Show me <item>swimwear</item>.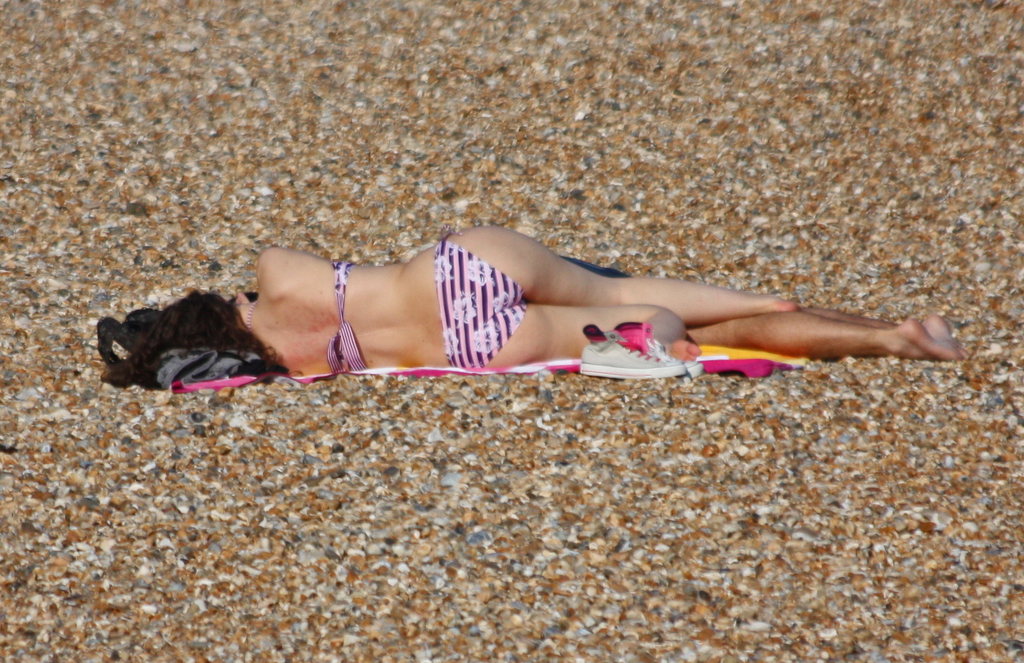
<item>swimwear</item> is here: pyautogui.locateOnScreen(324, 251, 369, 370).
